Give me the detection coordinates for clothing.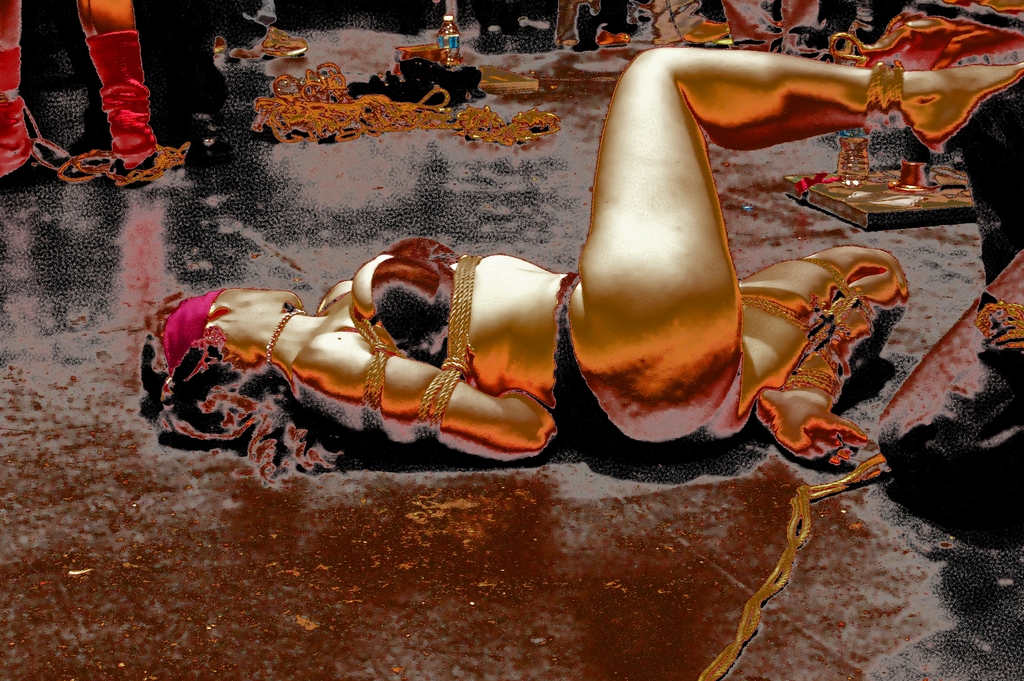
372:238:721:446.
